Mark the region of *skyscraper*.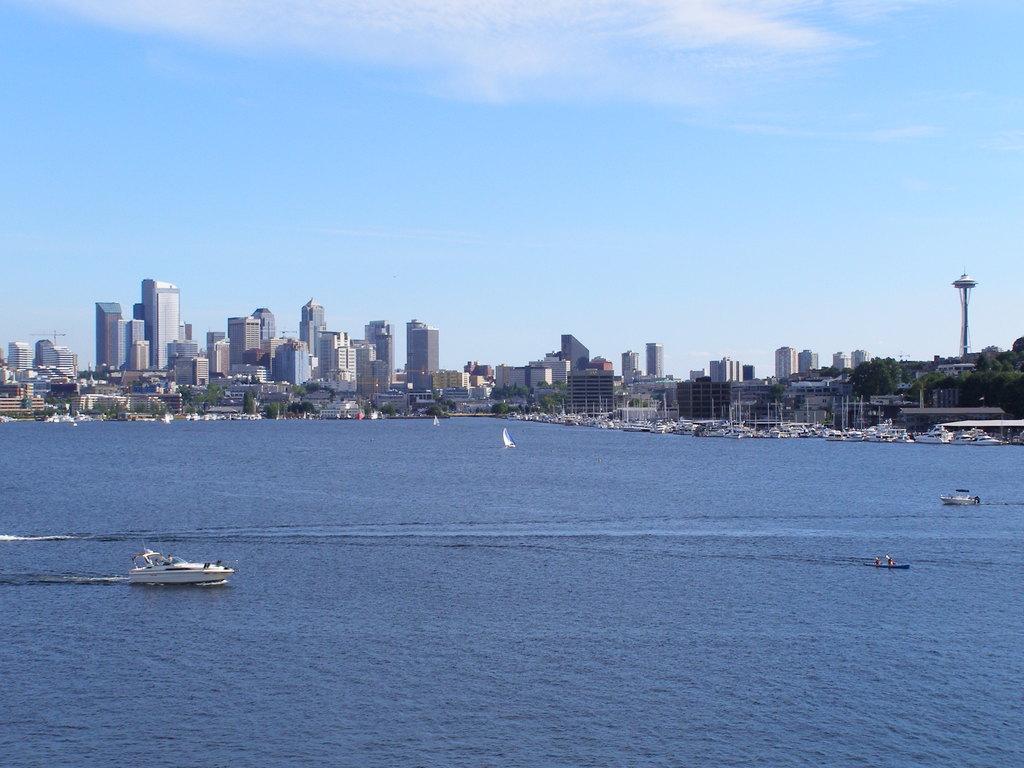
Region: box(252, 307, 275, 337).
